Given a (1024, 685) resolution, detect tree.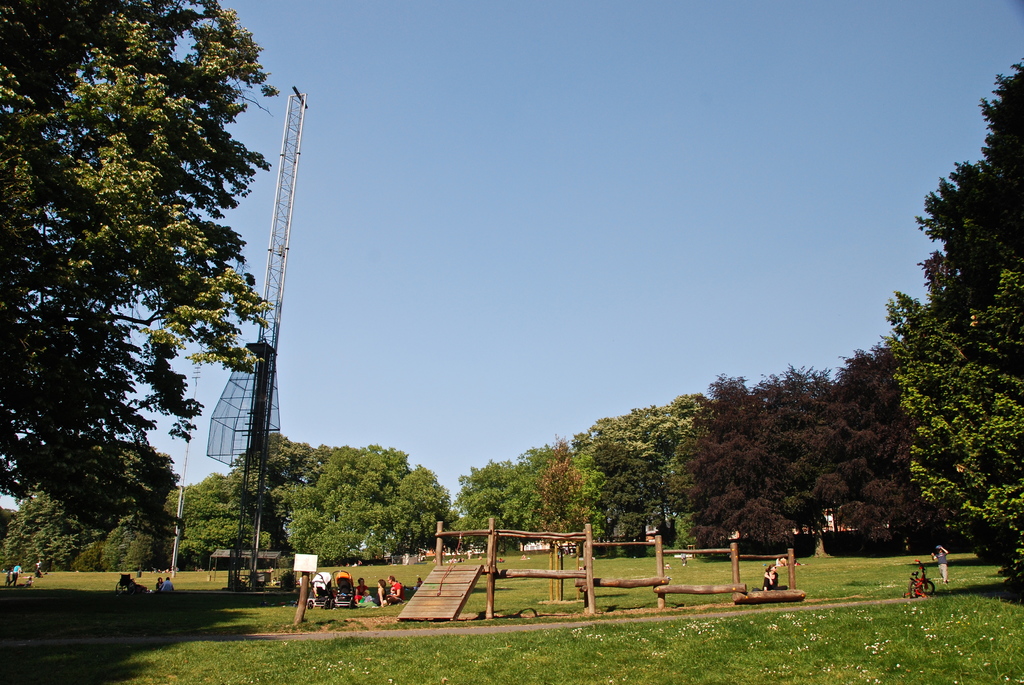
(left=36, top=436, right=157, bottom=571).
